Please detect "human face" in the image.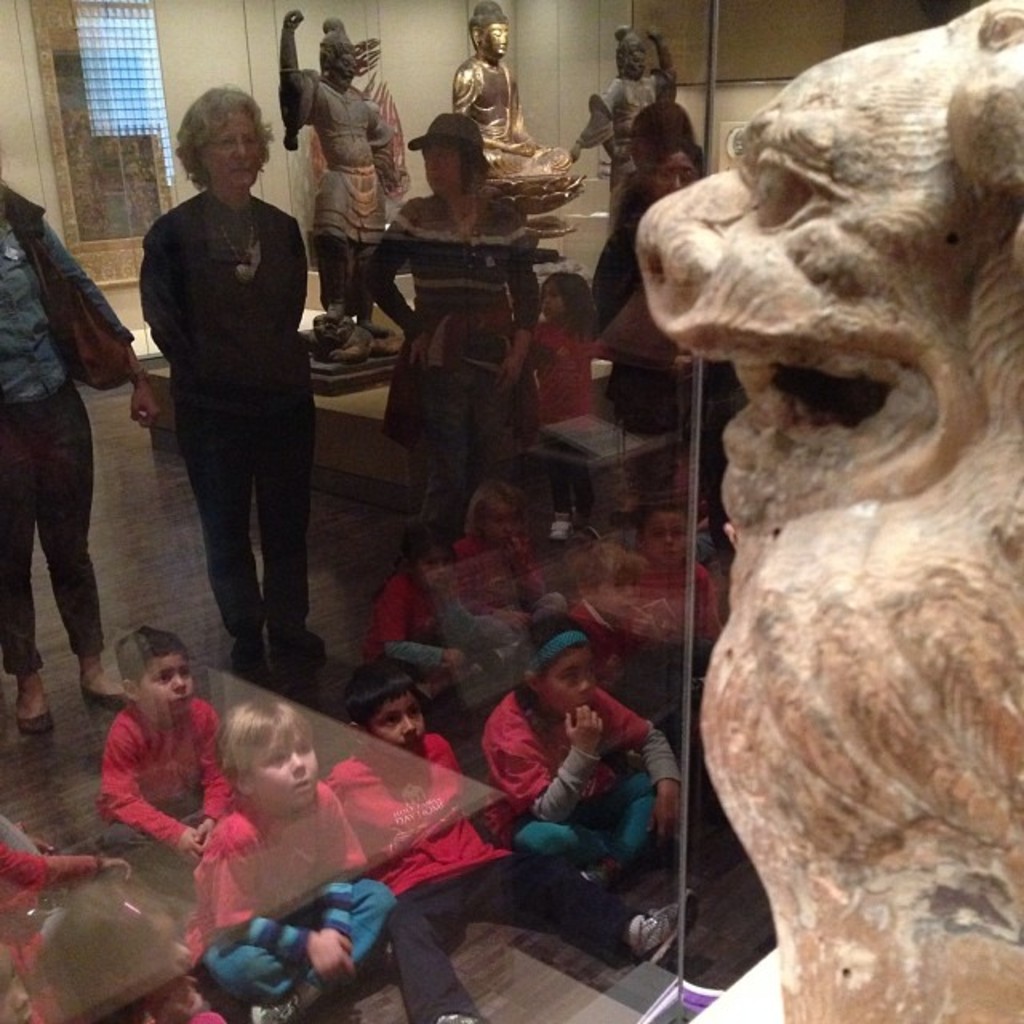
{"x1": 483, "y1": 24, "x2": 504, "y2": 53}.
